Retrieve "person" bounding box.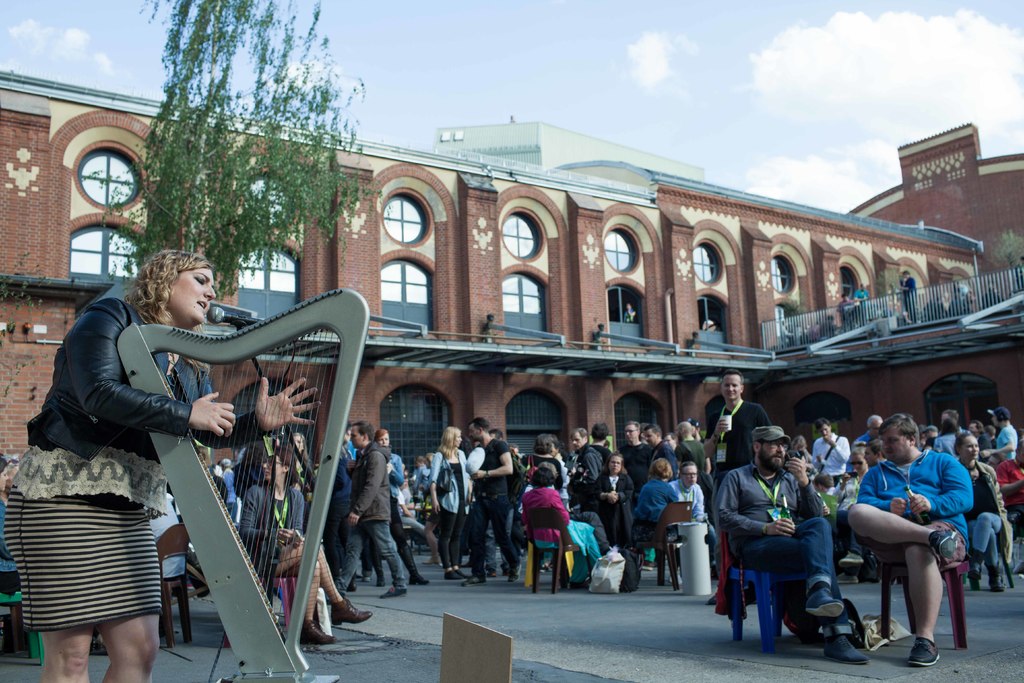
Bounding box: <box>522,463,580,594</box>.
